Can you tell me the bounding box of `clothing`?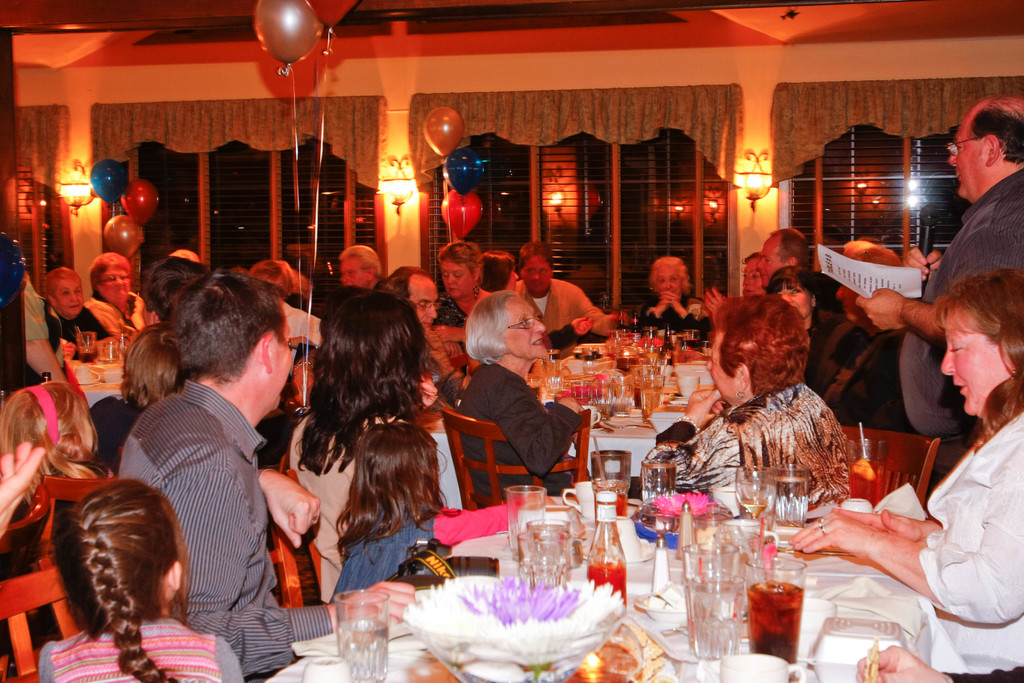
detection(895, 156, 1023, 436).
